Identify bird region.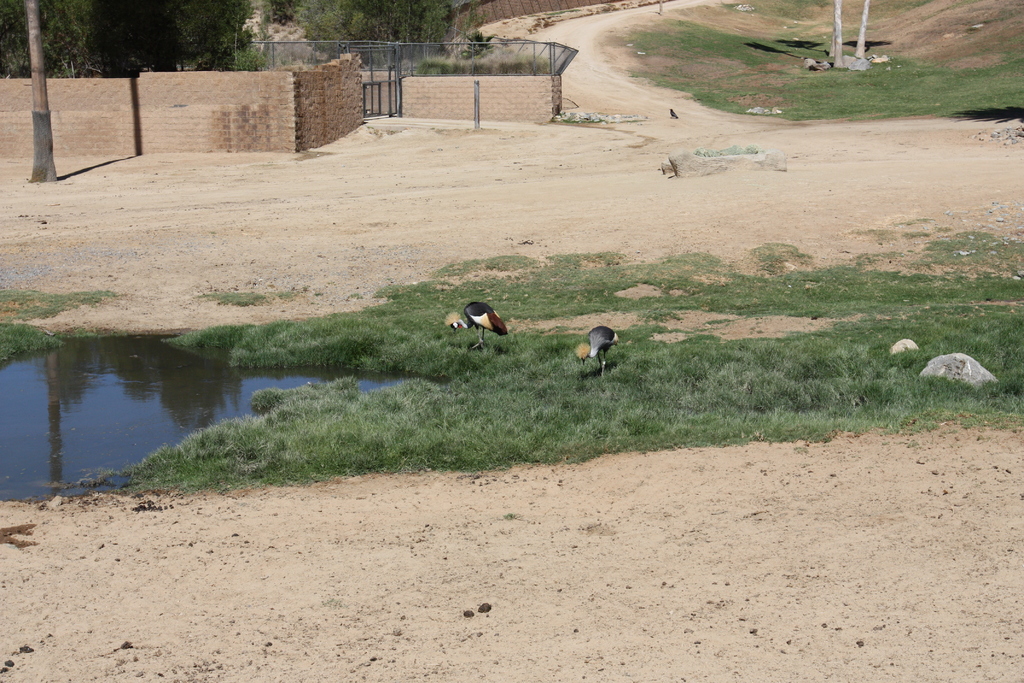
Region: (585,324,620,374).
